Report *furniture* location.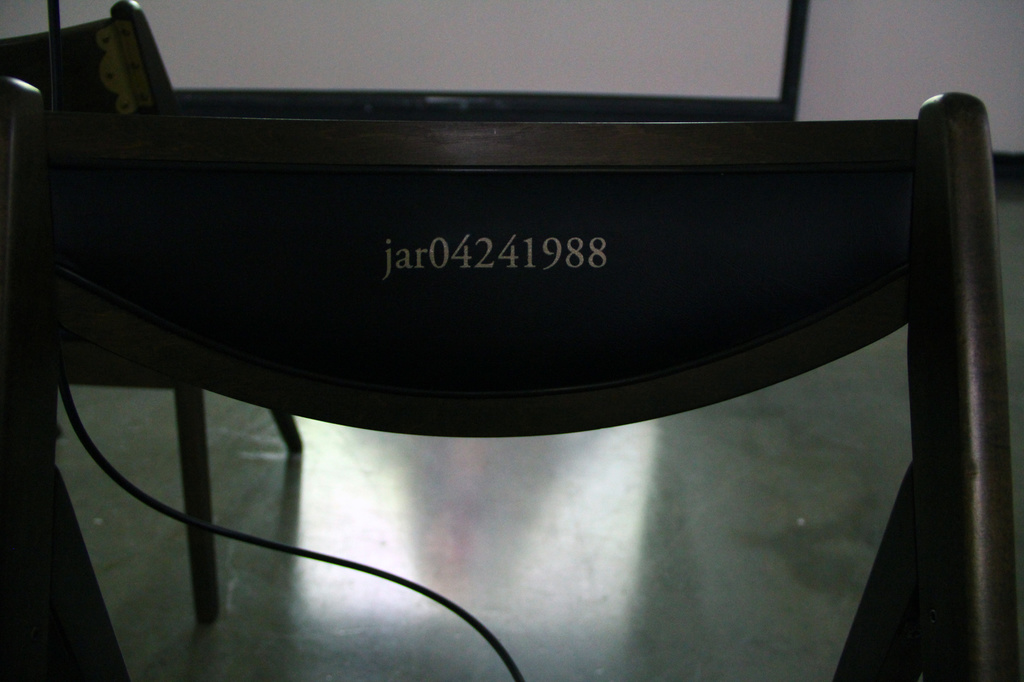
Report: region(0, 0, 305, 626).
